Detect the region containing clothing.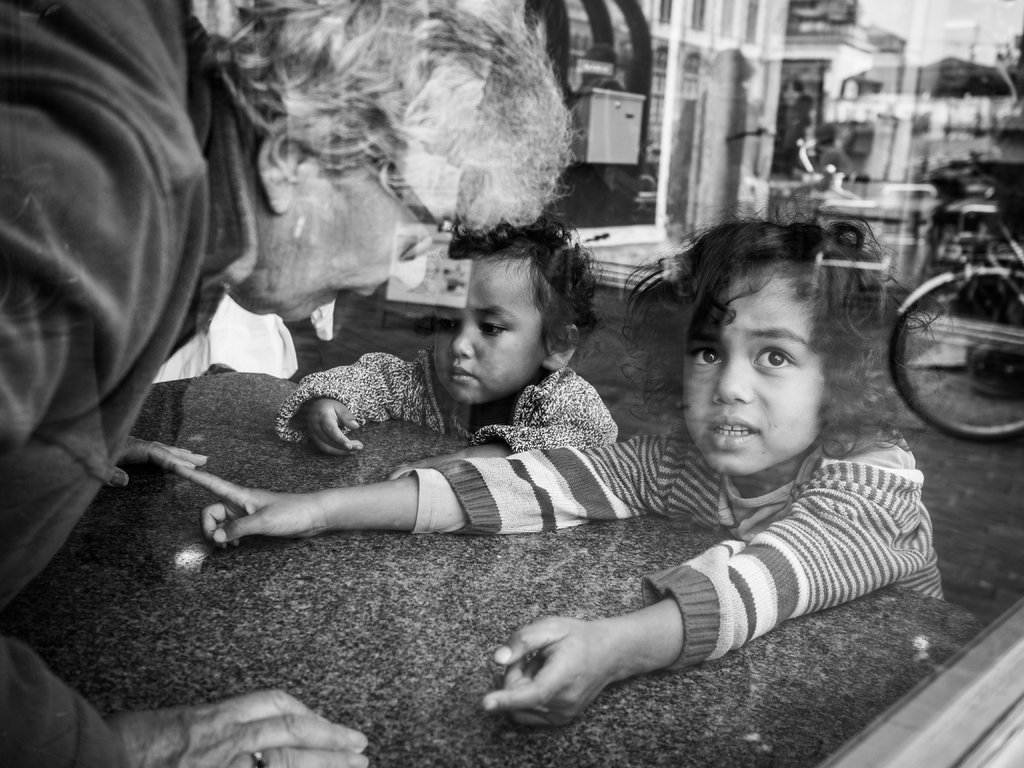
[left=278, top=344, right=618, bottom=454].
